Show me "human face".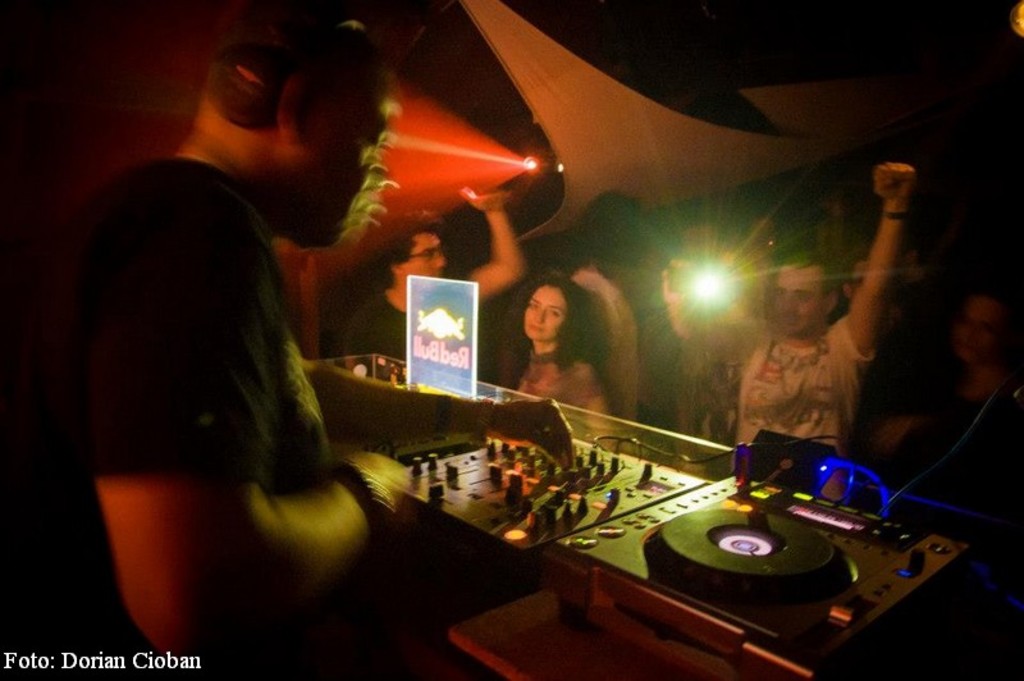
"human face" is here: box(407, 233, 447, 274).
